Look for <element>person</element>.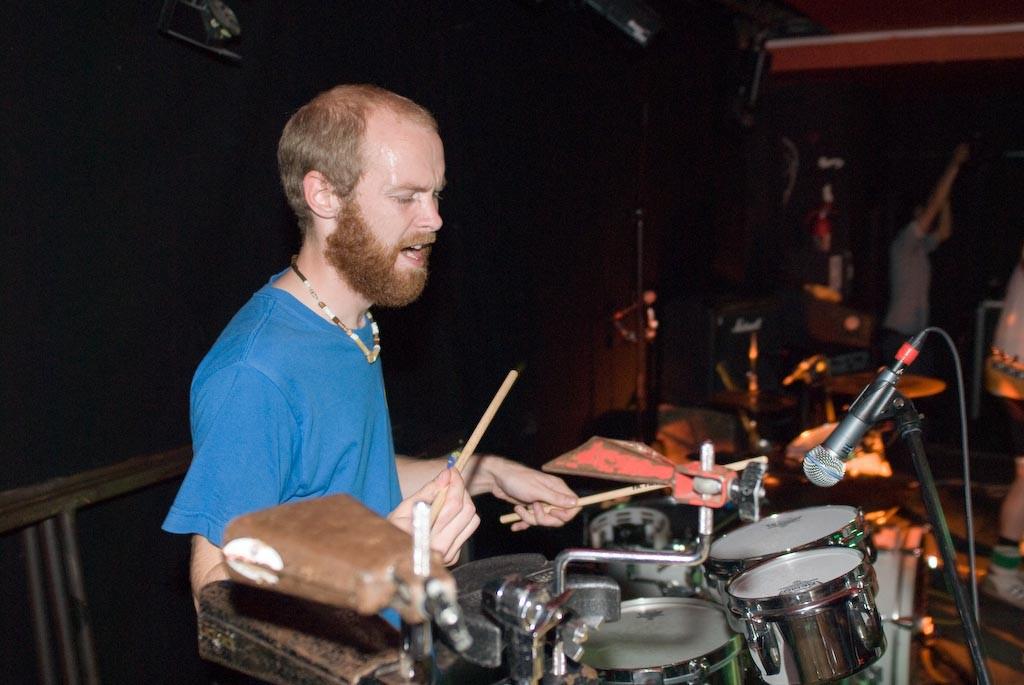
Found: [left=872, top=145, right=966, bottom=363].
